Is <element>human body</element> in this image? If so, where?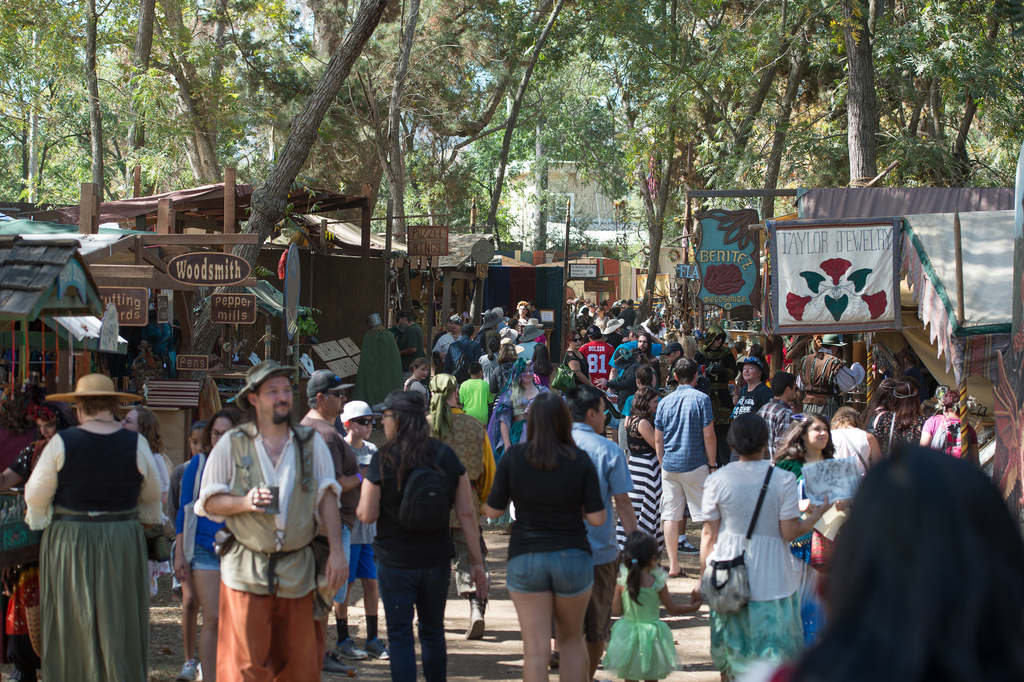
Yes, at x1=294, y1=360, x2=366, y2=601.
